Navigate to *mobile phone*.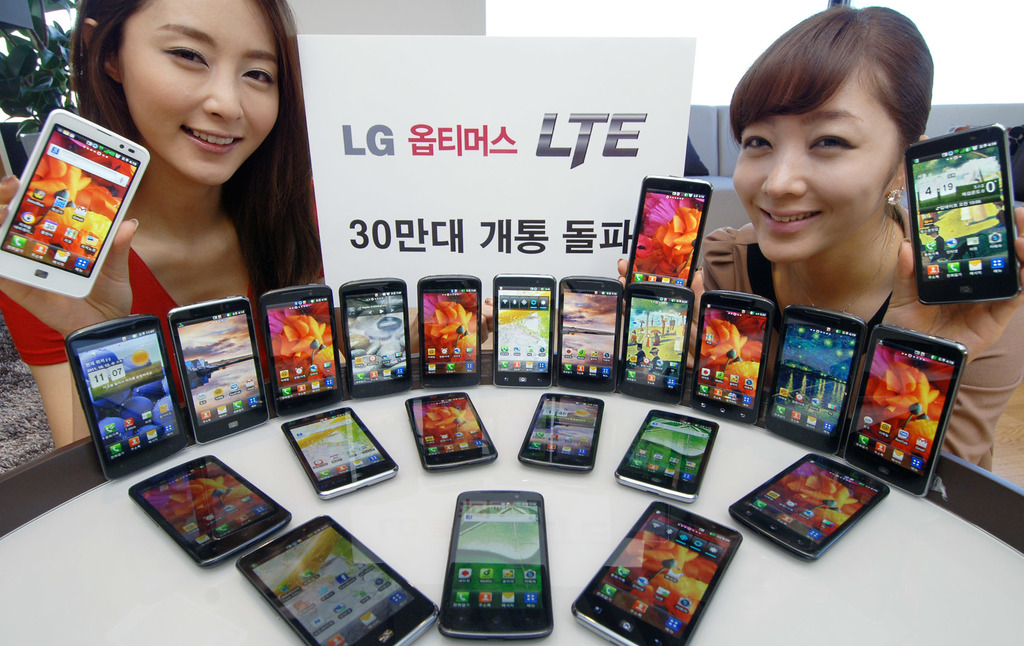
Navigation target: left=417, top=272, right=481, bottom=391.
